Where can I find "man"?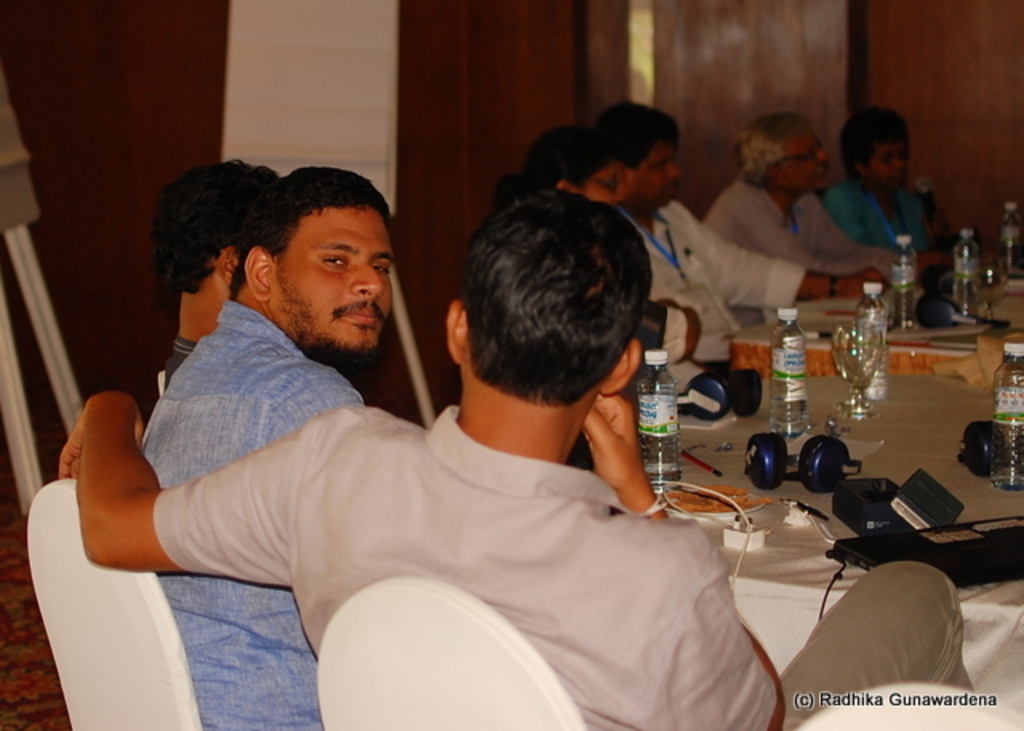
You can find it at <box>59,187,978,729</box>.
